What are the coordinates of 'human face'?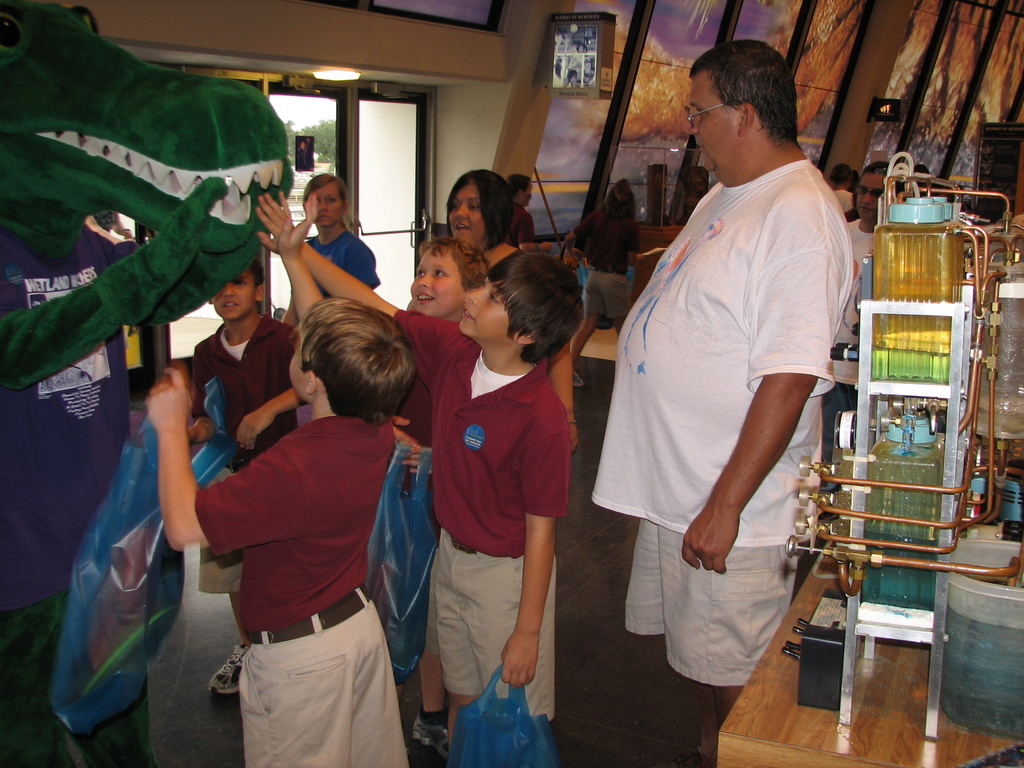
l=689, t=72, r=737, b=172.
